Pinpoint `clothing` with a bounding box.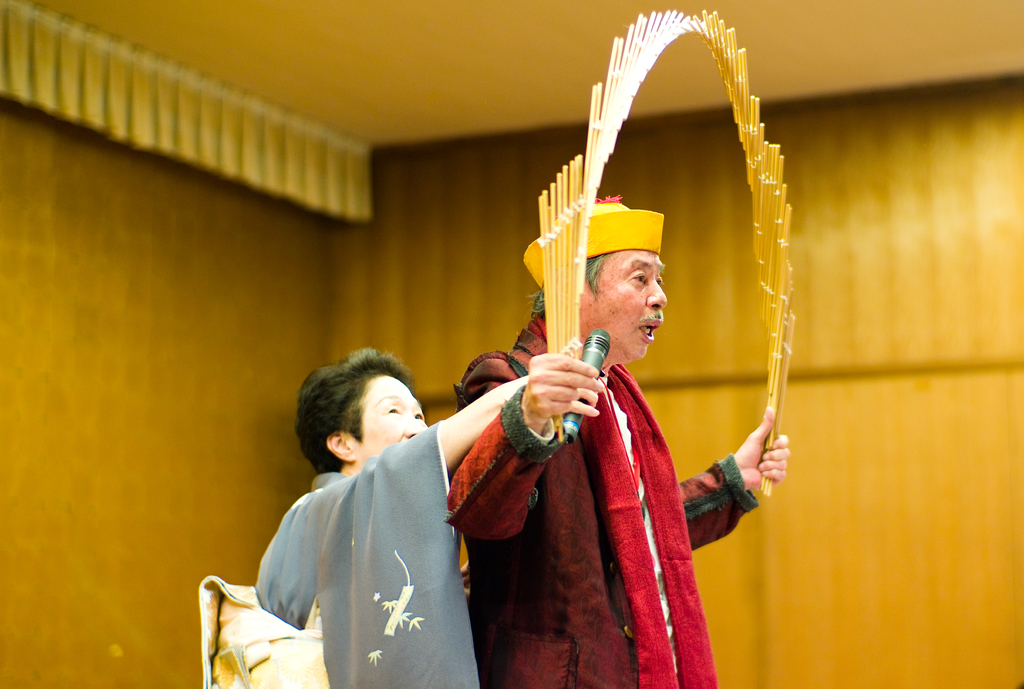
select_region(238, 421, 484, 678).
